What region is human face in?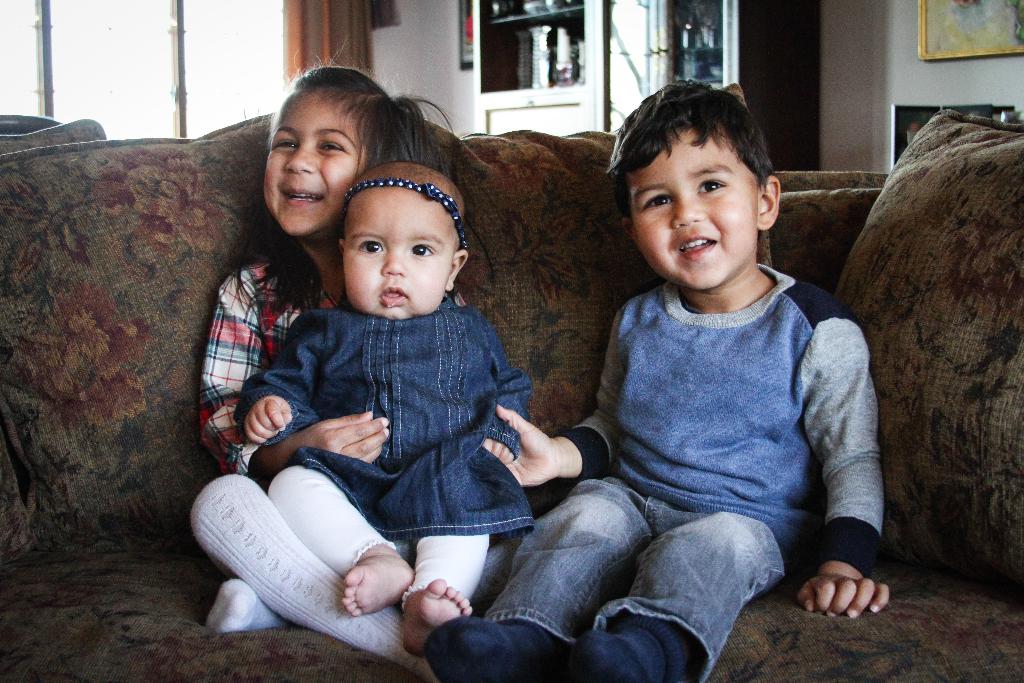
pyautogui.locateOnScreen(264, 94, 367, 233).
